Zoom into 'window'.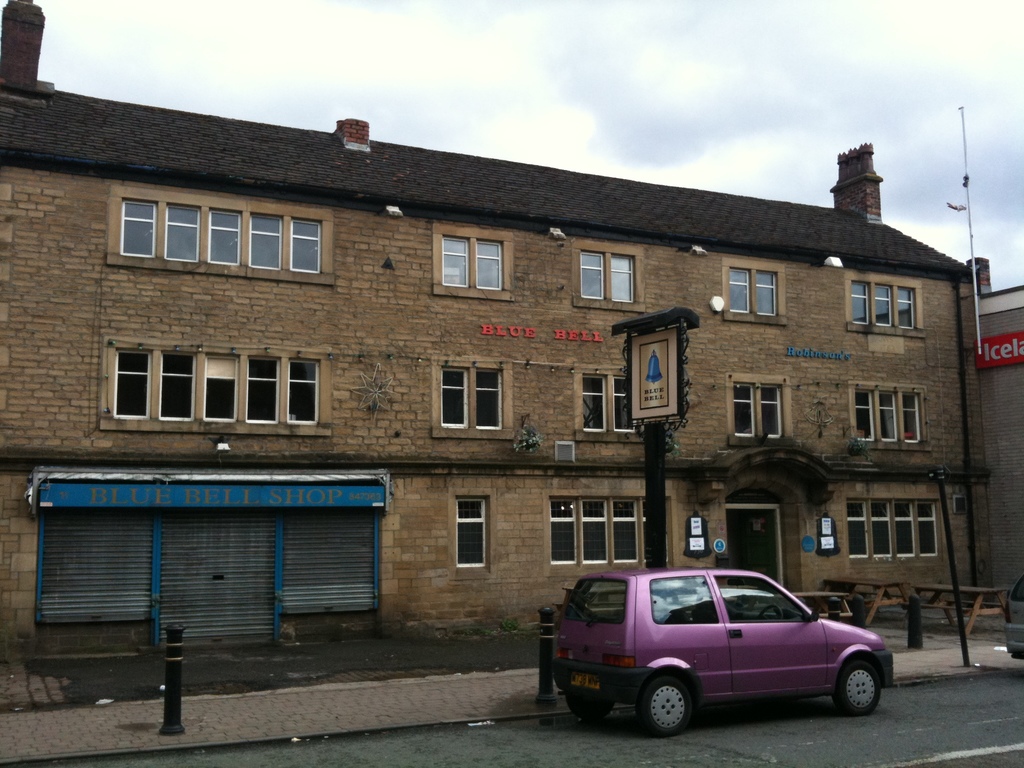
Zoom target: <bbox>728, 263, 779, 321</bbox>.
